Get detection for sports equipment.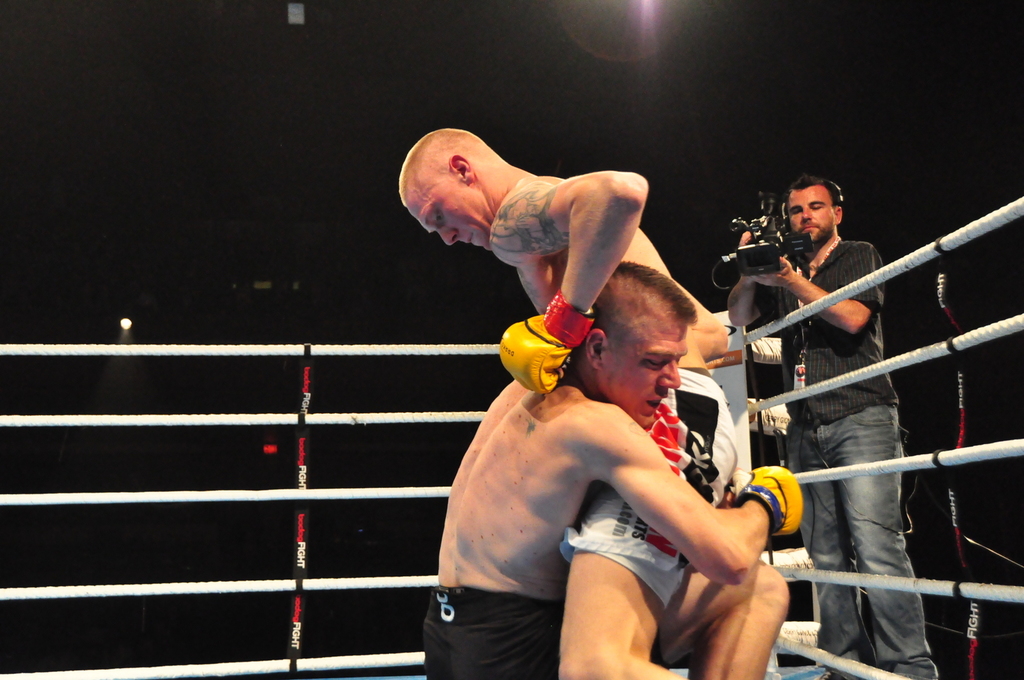
Detection: 498,289,591,393.
